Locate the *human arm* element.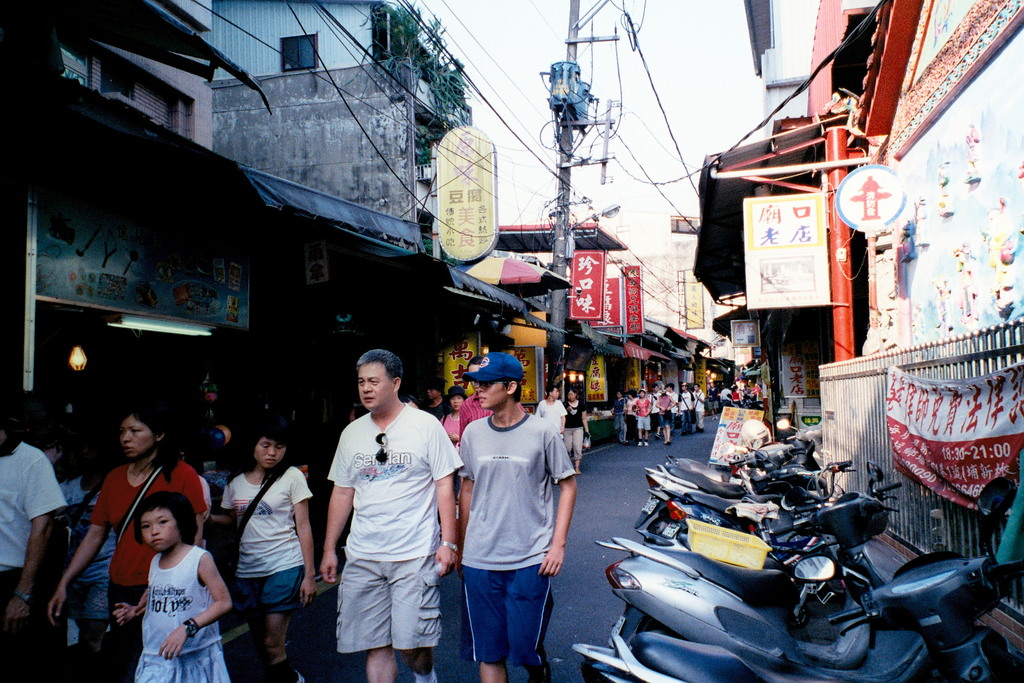
Element bbox: locate(318, 428, 356, 586).
